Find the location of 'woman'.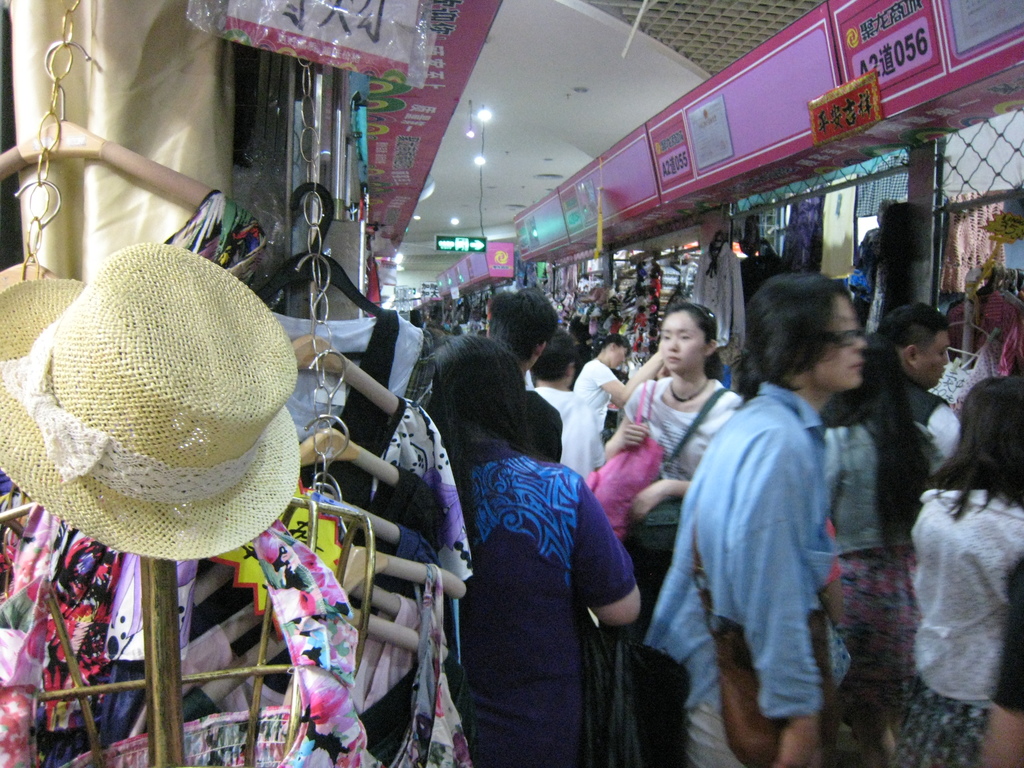
Location: region(605, 301, 739, 554).
